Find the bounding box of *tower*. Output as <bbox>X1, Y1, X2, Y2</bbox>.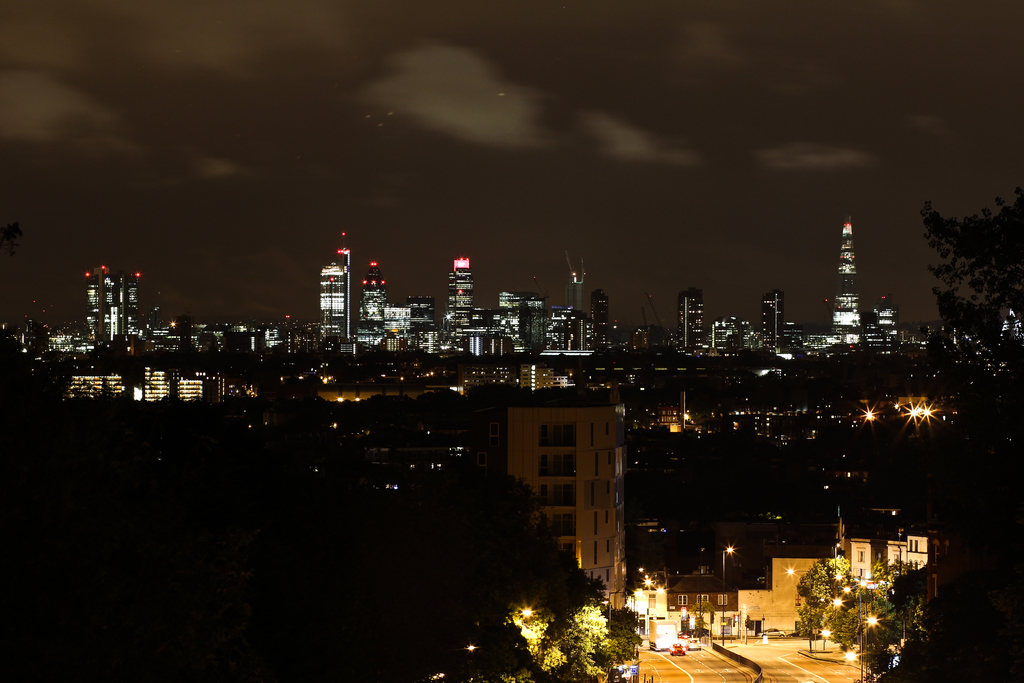
<bbox>172, 365, 221, 404</bbox>.
